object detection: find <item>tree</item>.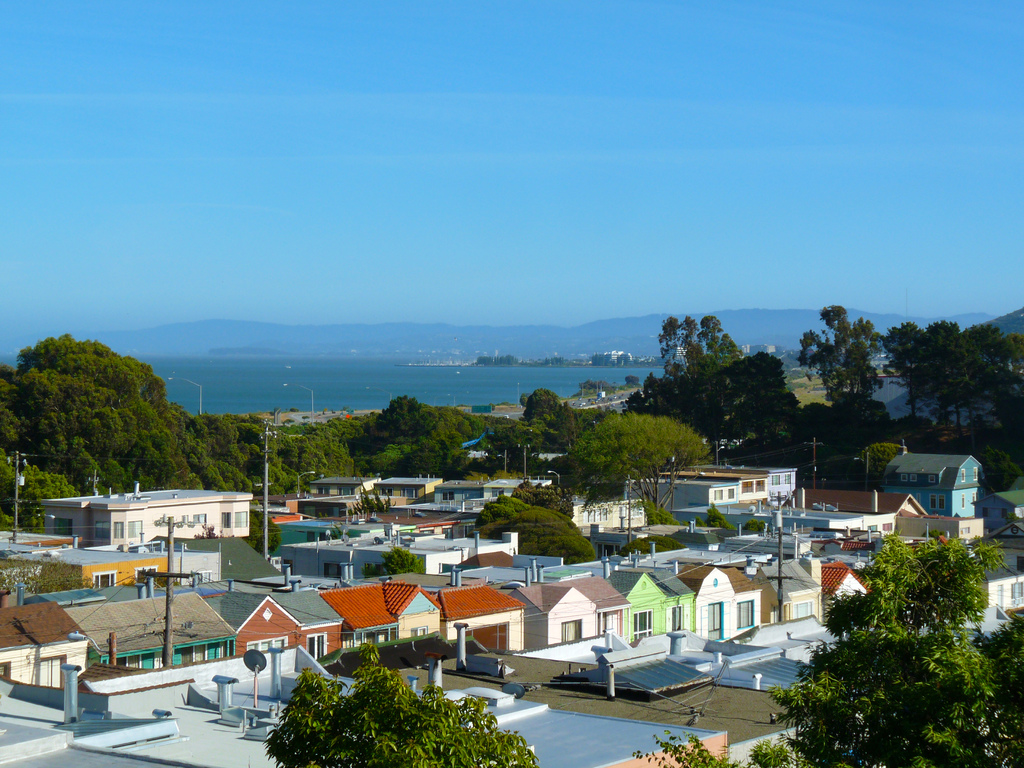
{"x1": 369, "y1": 436, "x2": 472, "y2": 477}.
